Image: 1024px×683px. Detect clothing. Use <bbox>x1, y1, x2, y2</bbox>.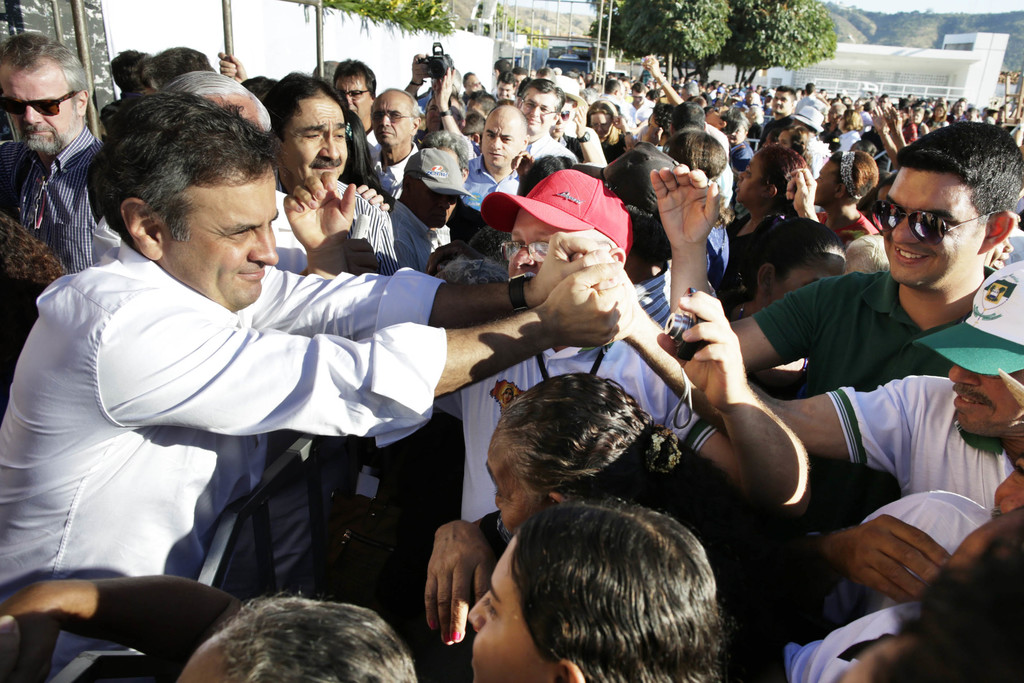
<bbox>433, 336, 717, 514</bbox>.
